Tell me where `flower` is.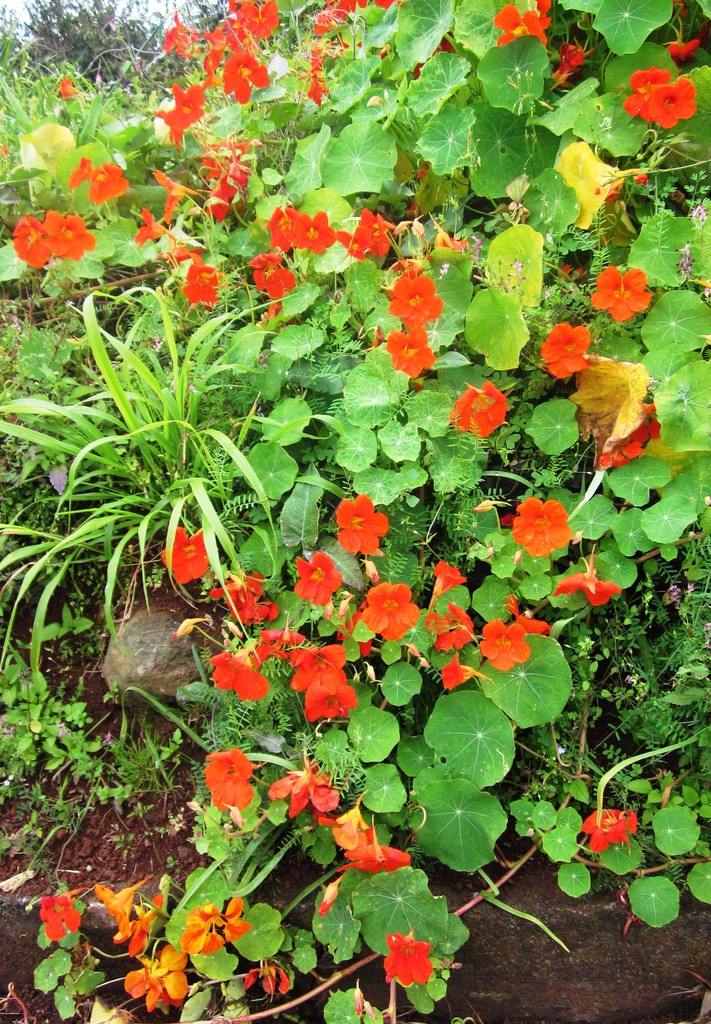
`flower` is at (52, 211, 97, 273).
